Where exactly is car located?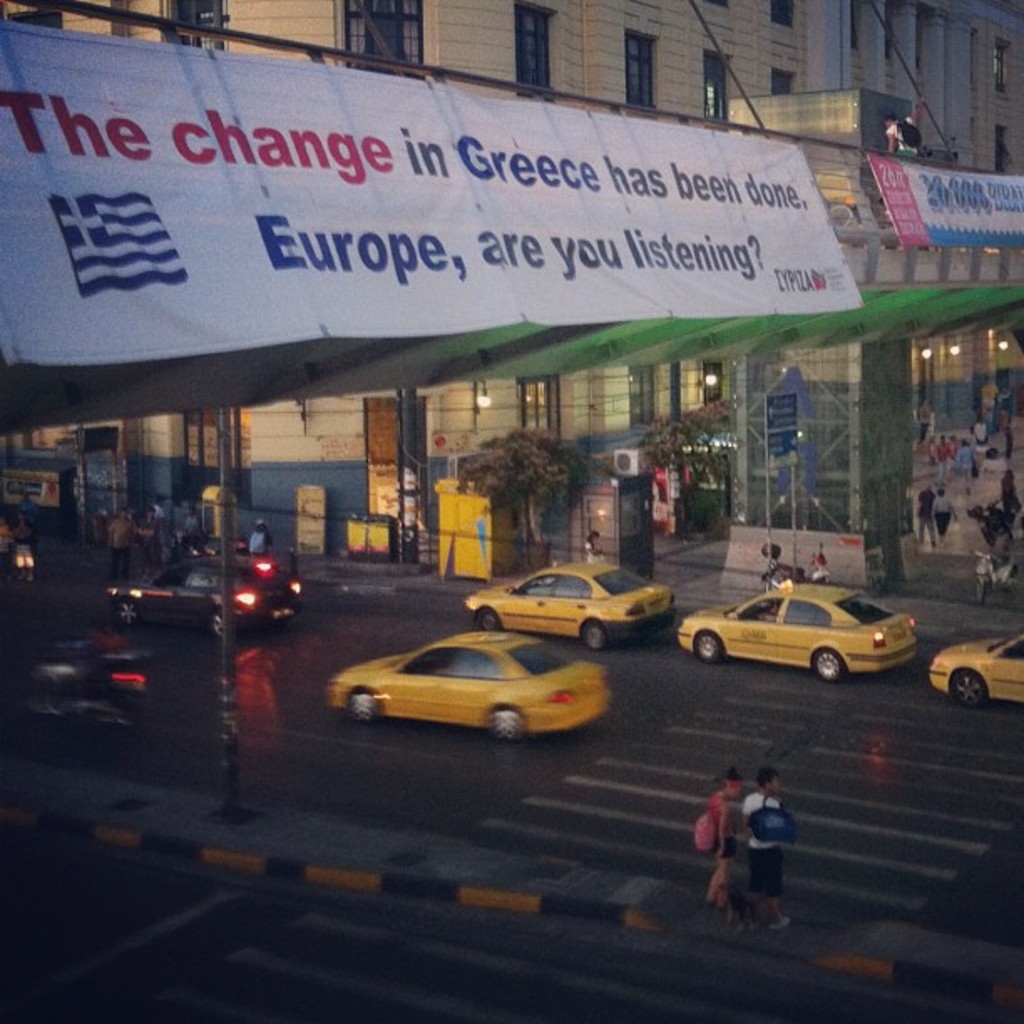
Its bounding box is left=146, top=550, right=305, bottom=634.
